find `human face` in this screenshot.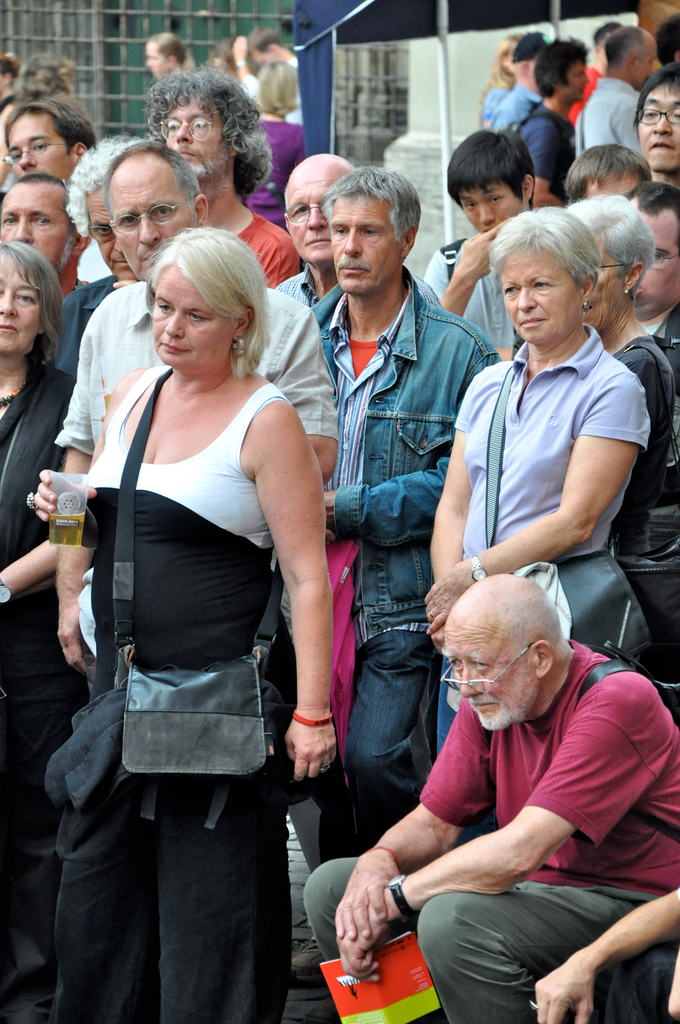
The bounding box for `human face` is {"x1": 0, "y1": 263, "x2": 42, "y2": 352}.
